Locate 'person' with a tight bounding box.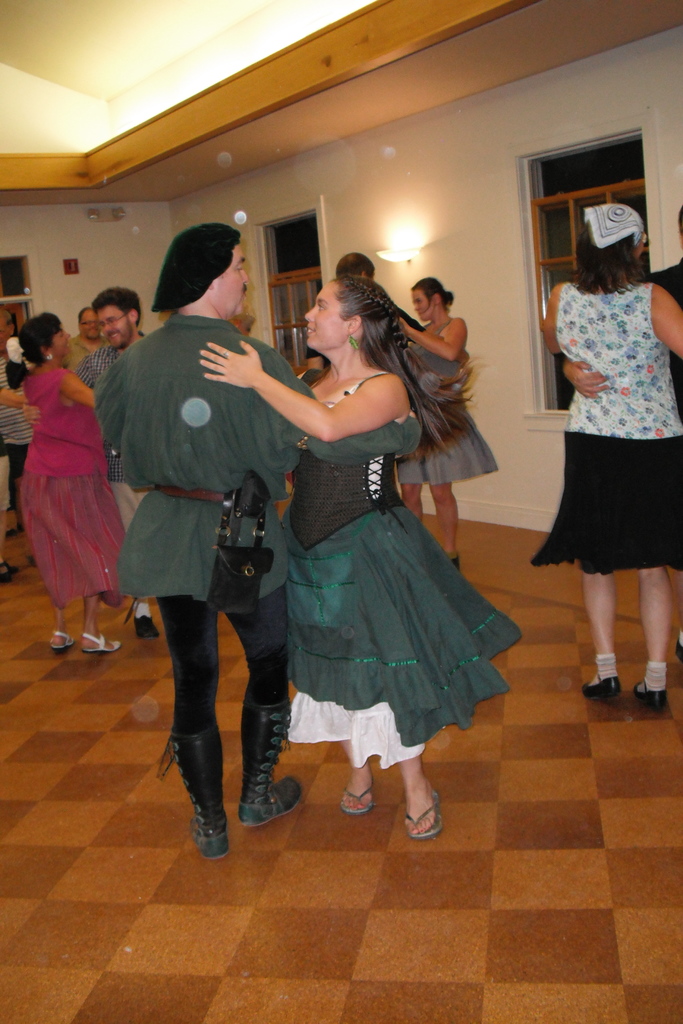
561, 207, 682, 657.
